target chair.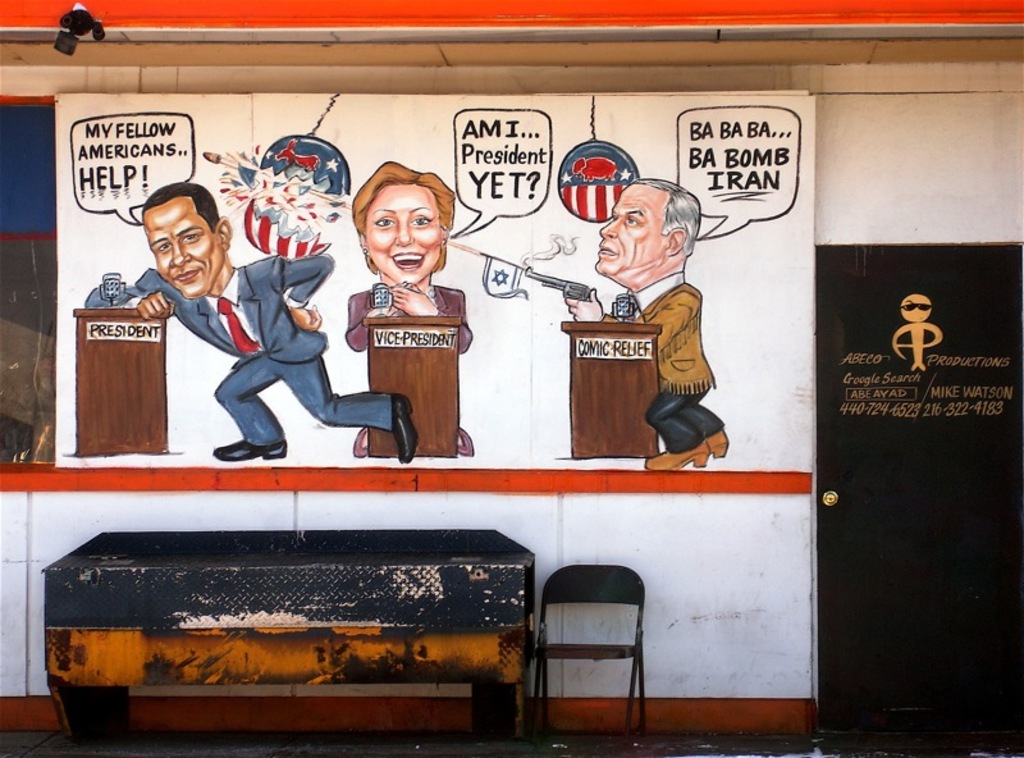
Target region: region(532, 566, 658, 746).
